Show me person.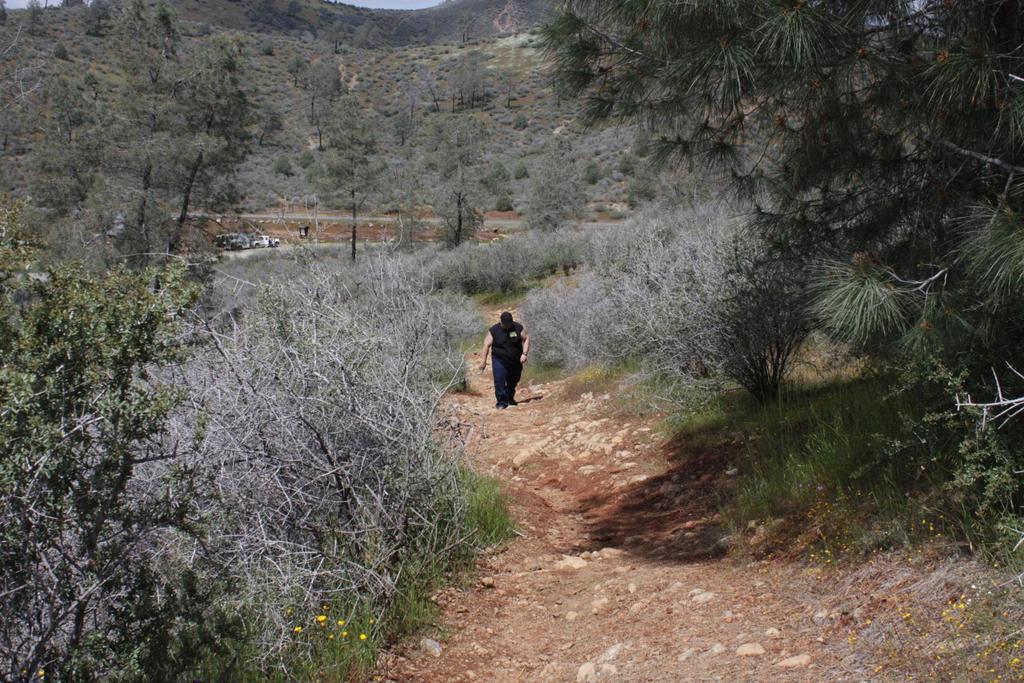
person is here: <box>484,307,534,408</box>.
